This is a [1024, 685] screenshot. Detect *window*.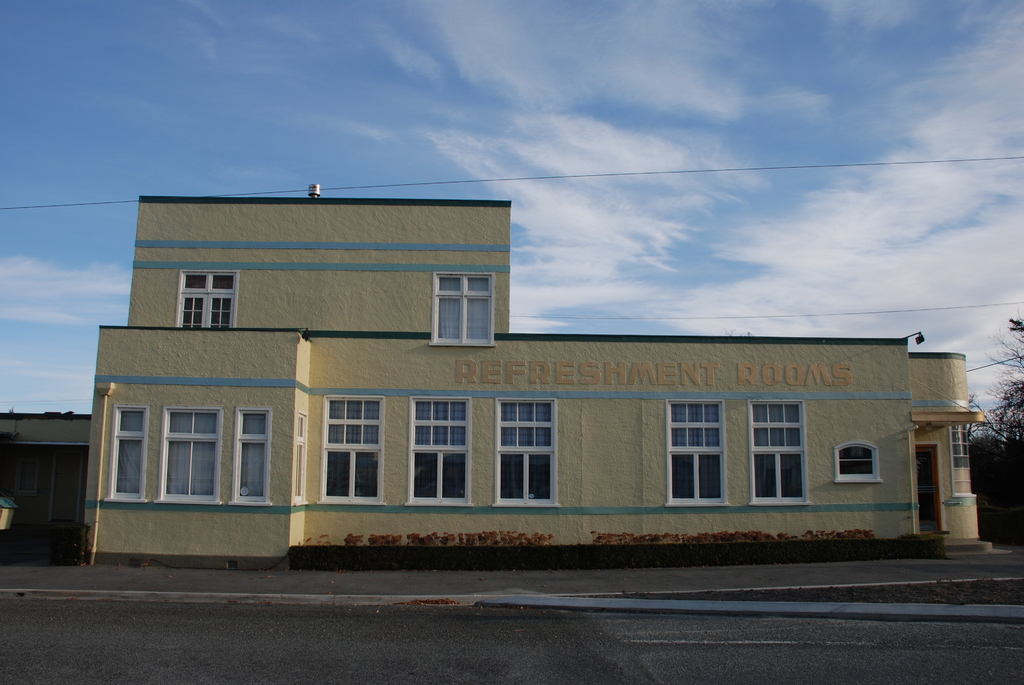
left=163, top=403, right=221, bottom=502.
